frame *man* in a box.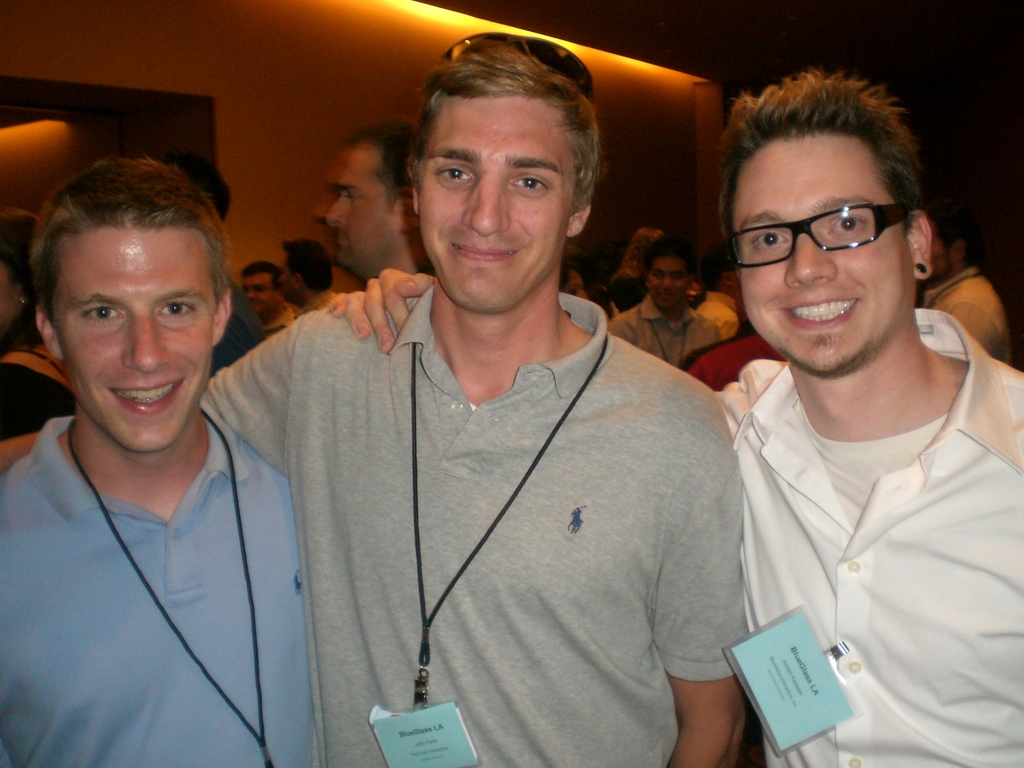
detection(609, 248, 719, 367).
